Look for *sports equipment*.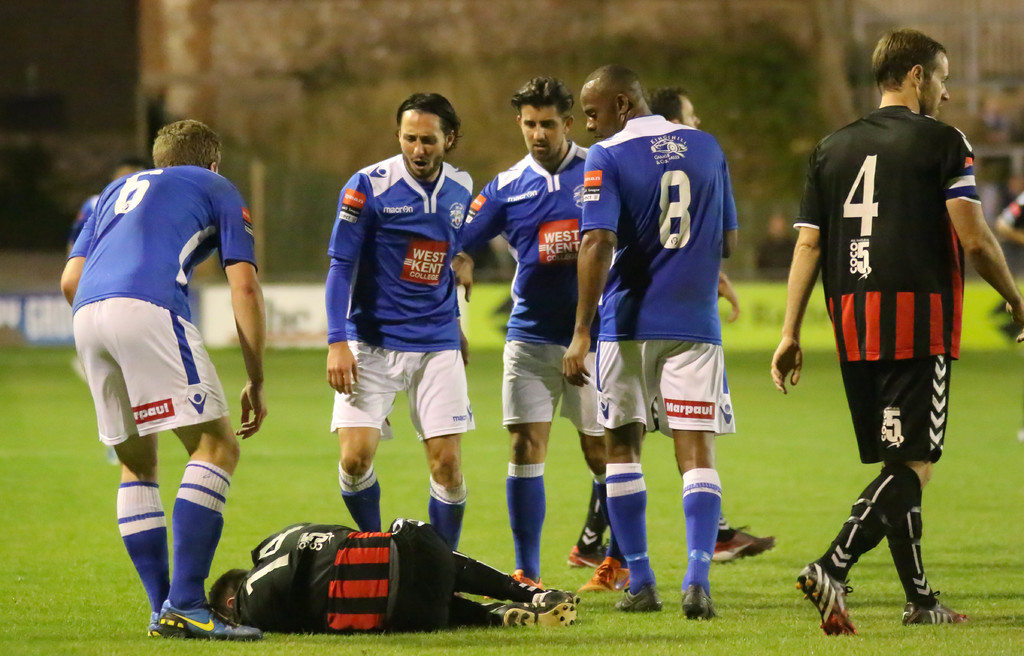
Found: detection(575, 554, 622, 594).
